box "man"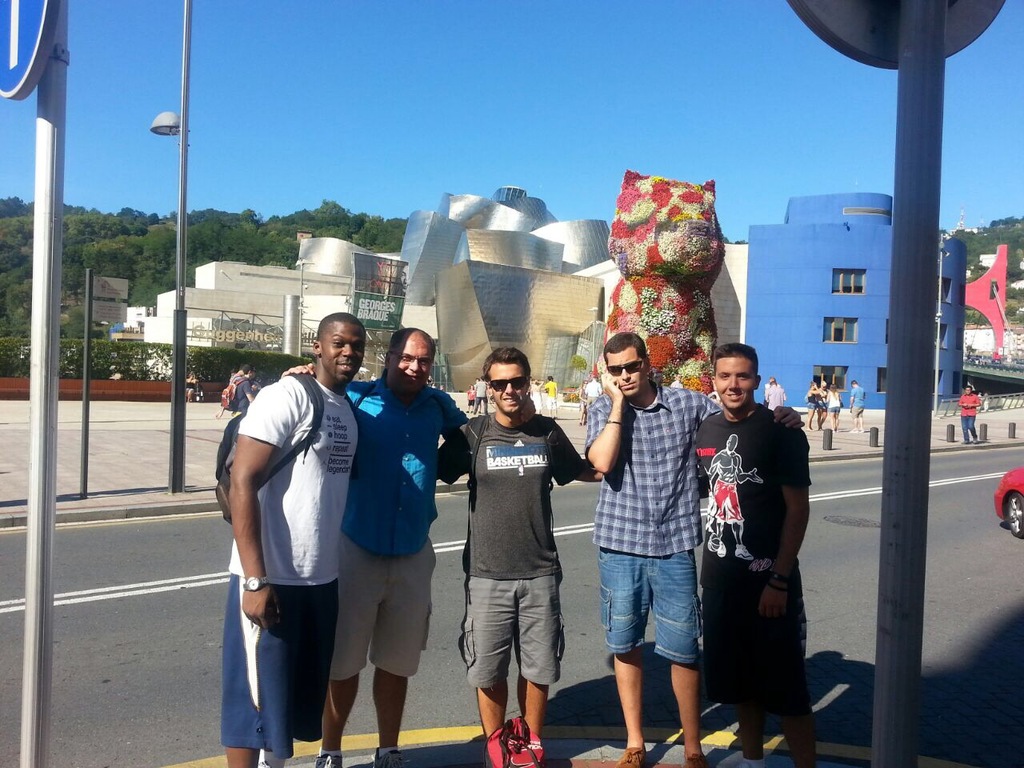
[x1=314, y1=326, x2=470, y2=767]
